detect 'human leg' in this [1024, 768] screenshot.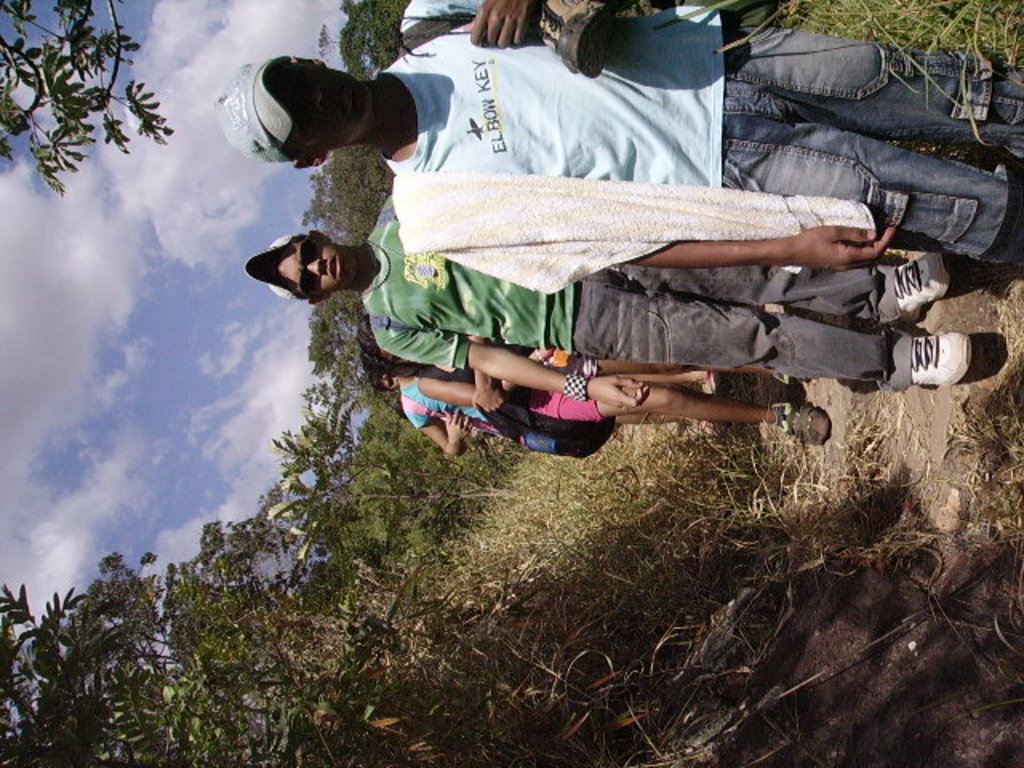
Detection: 725 19 1021 160.
